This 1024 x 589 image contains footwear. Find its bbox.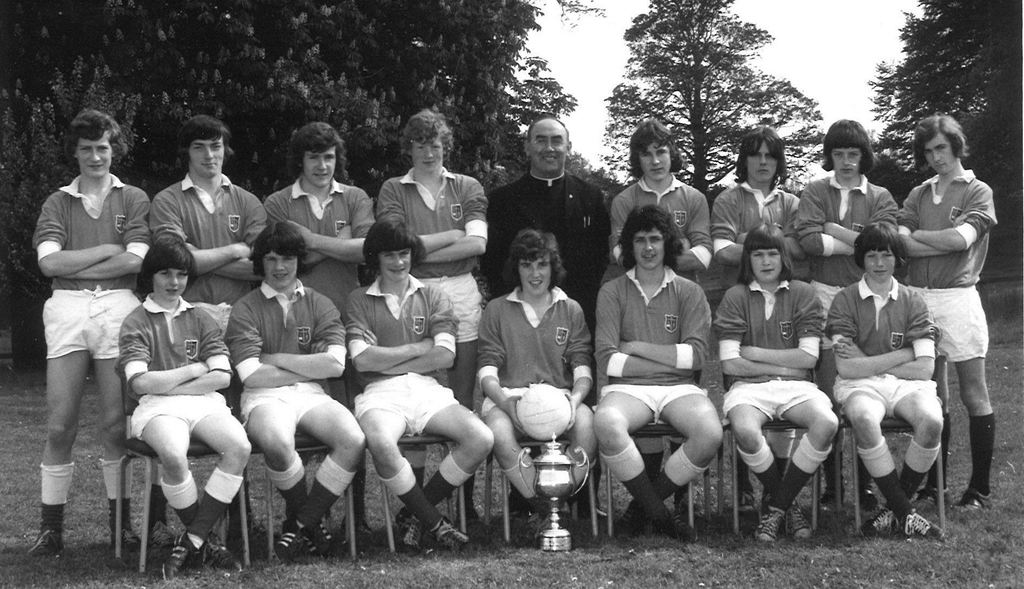
275,518,300,561.
